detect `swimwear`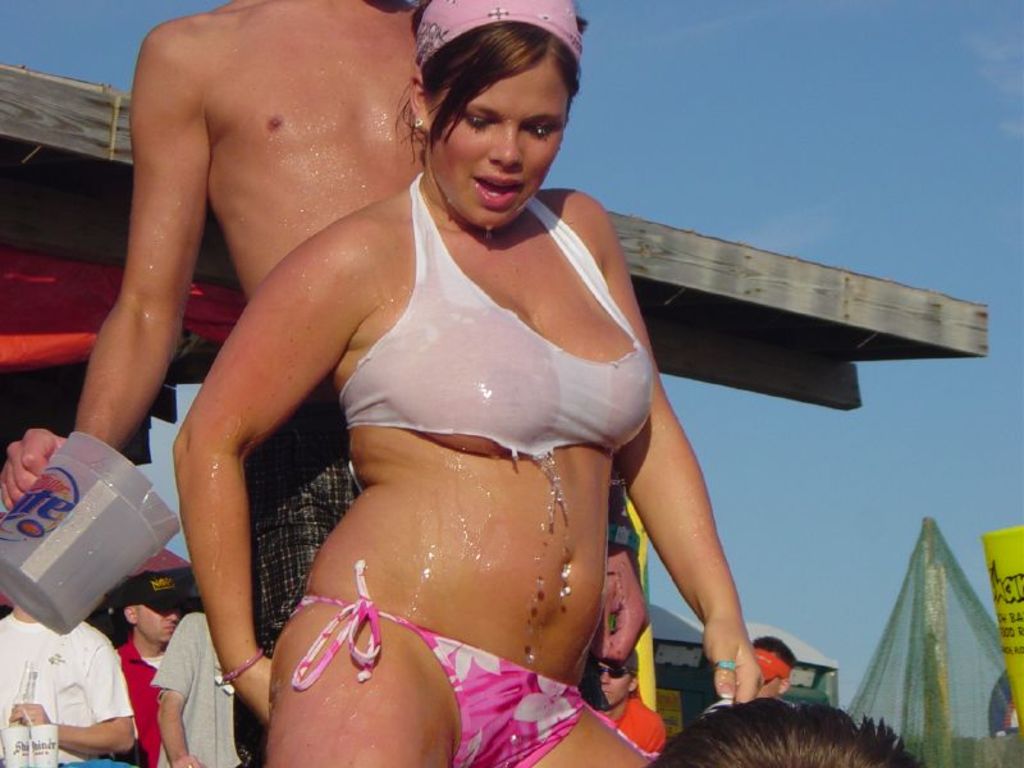
left=287, top=564, right=654, bottom=767
